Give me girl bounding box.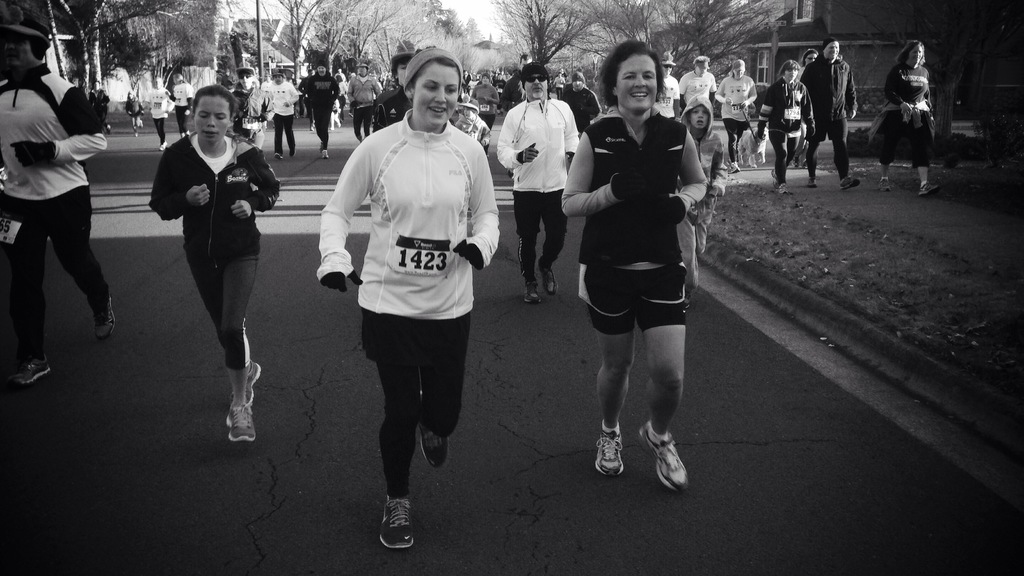
230/60/274/144.
